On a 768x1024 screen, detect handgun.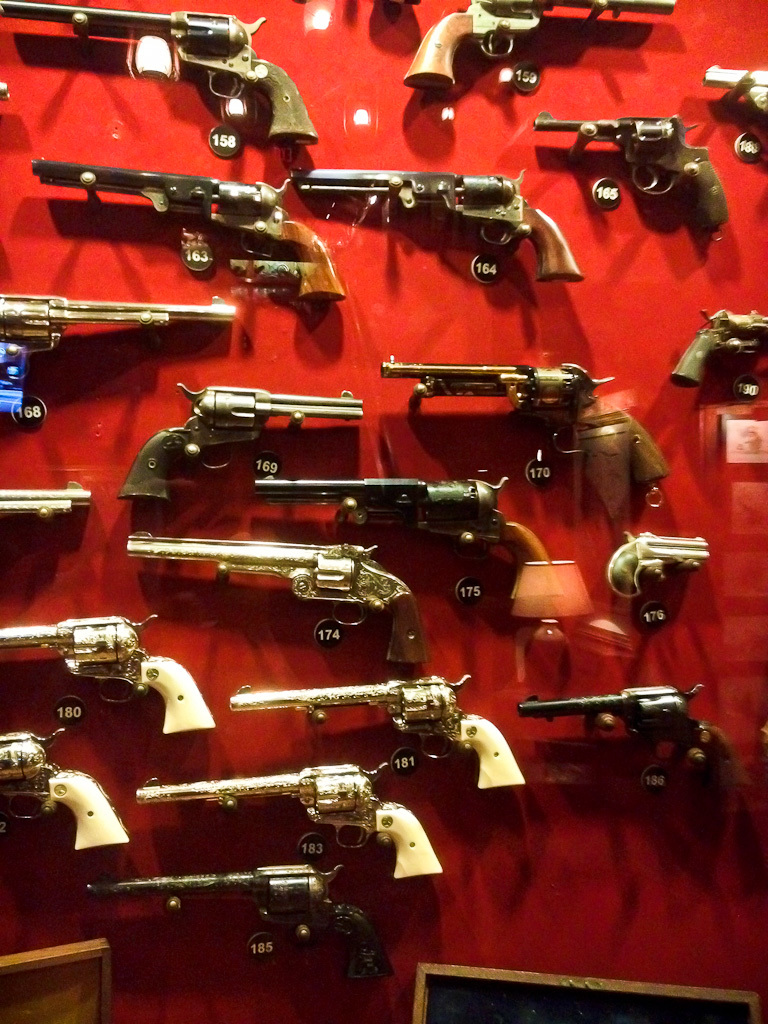
{"x1": 702, "y1": 63, "x2": 767, "y2": 122}.
